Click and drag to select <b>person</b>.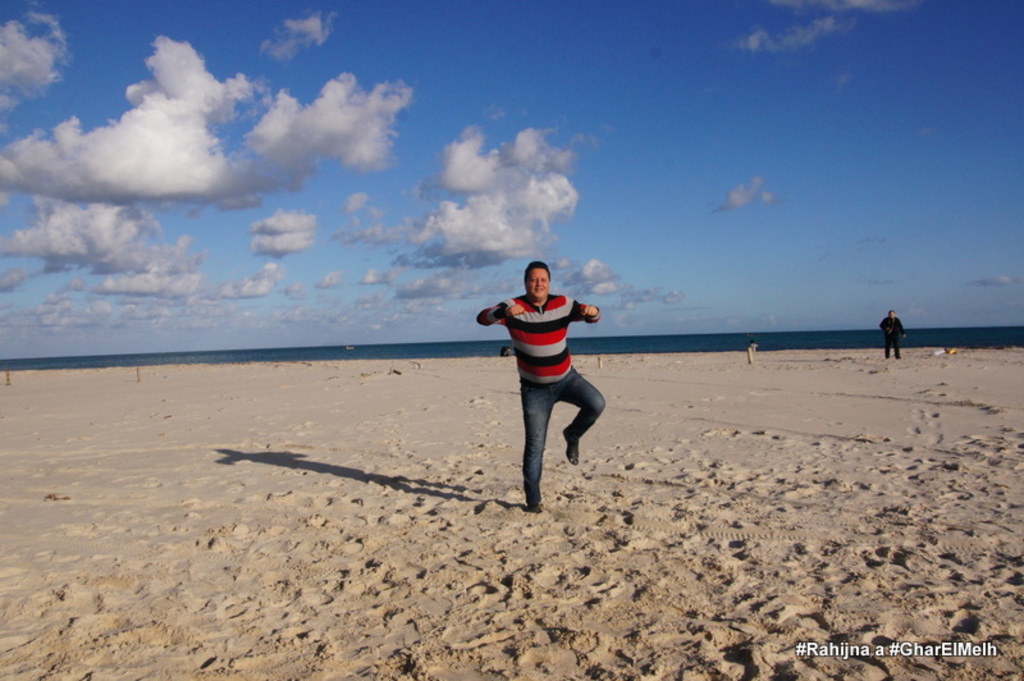
Selection: (475,264,605,508).
